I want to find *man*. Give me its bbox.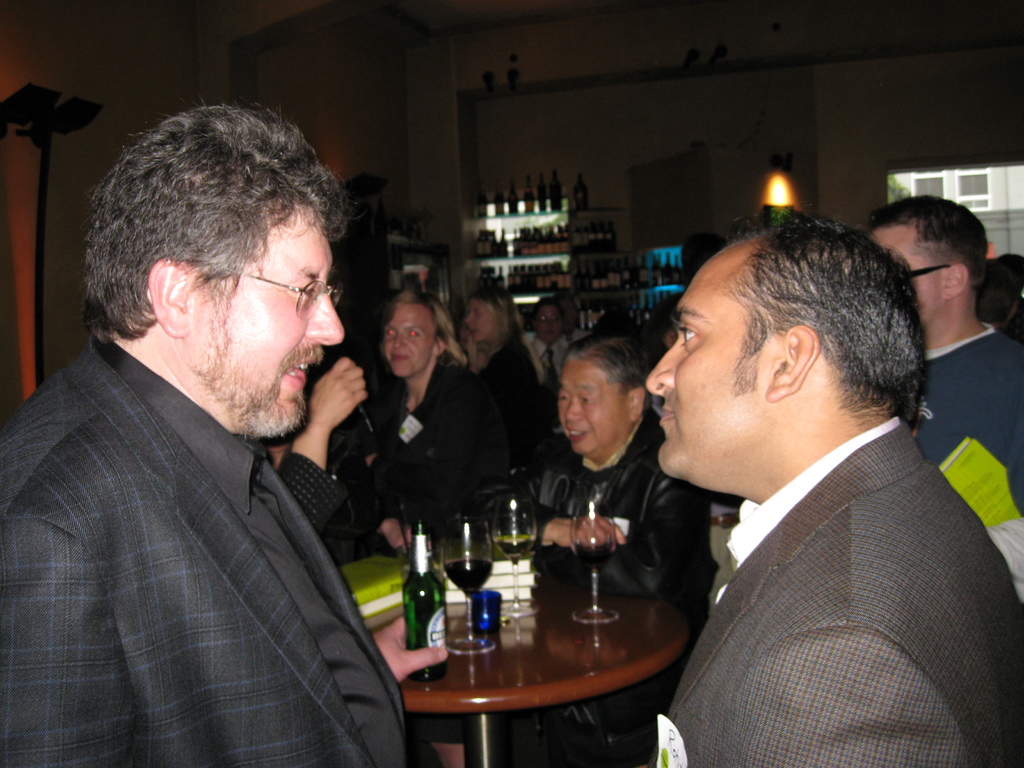
rect(0, 104, 451, 767).
